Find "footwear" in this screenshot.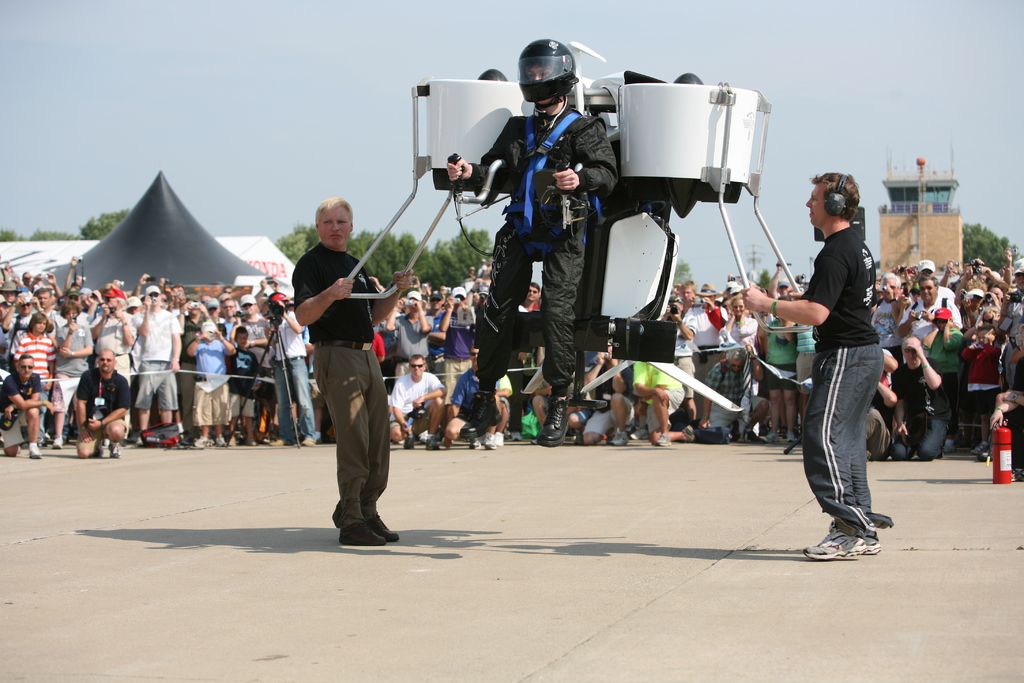
The bounding box for "footwear" is [107,441,120,464].
